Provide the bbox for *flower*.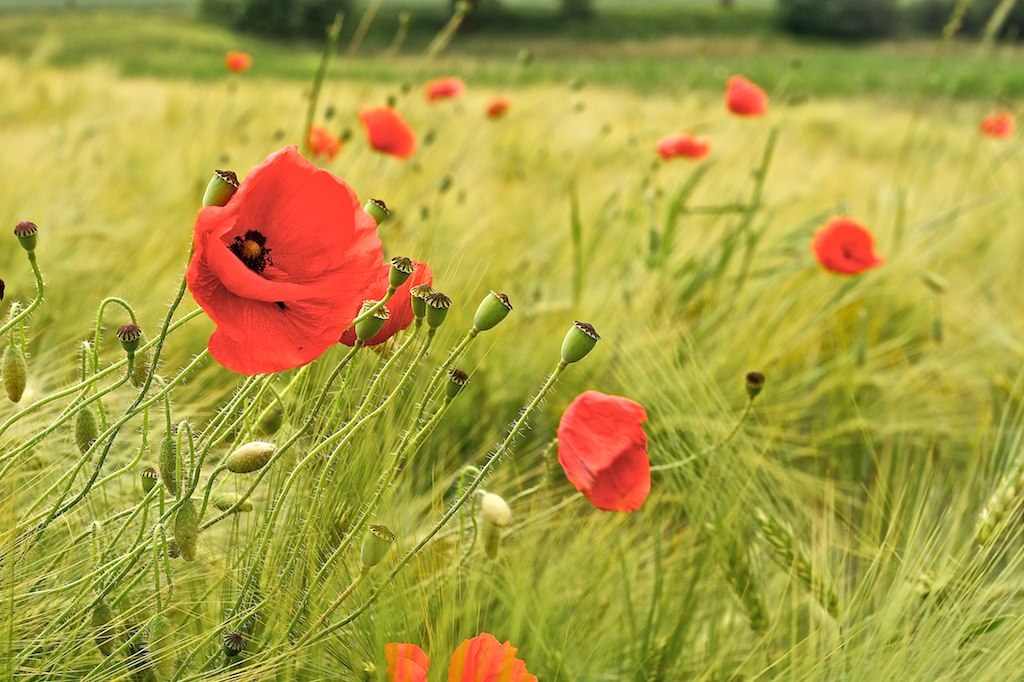
<box>444,628,537,681</box>.
